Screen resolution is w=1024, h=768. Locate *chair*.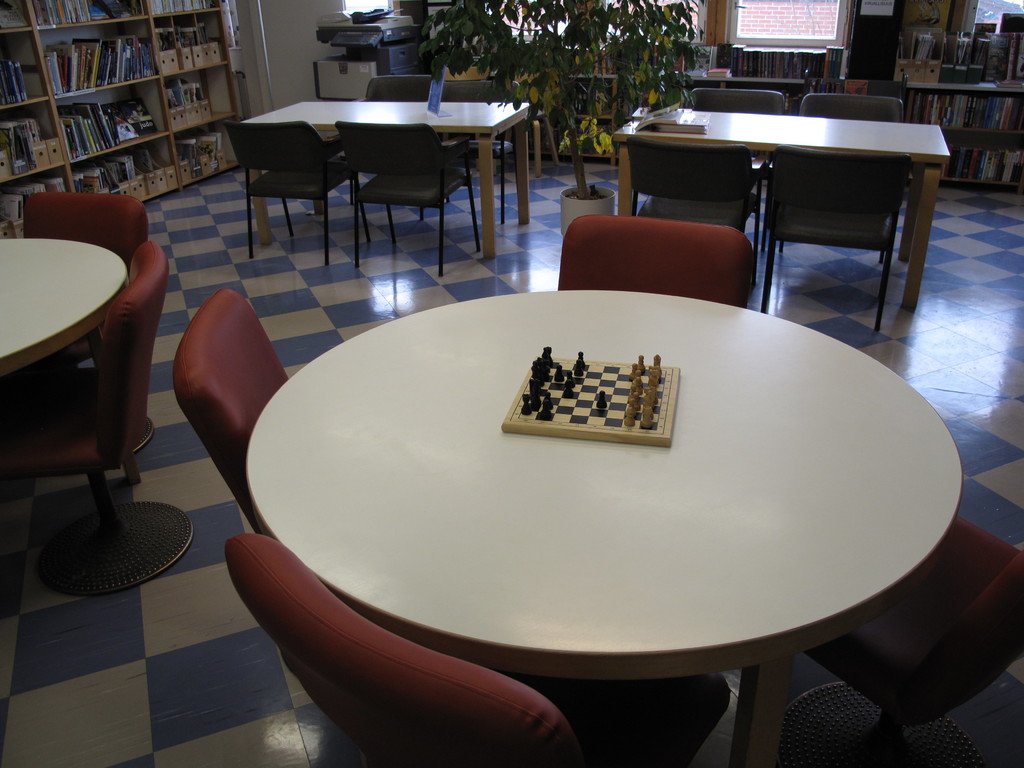
left=436, top=78, right=524, bottom=226.
